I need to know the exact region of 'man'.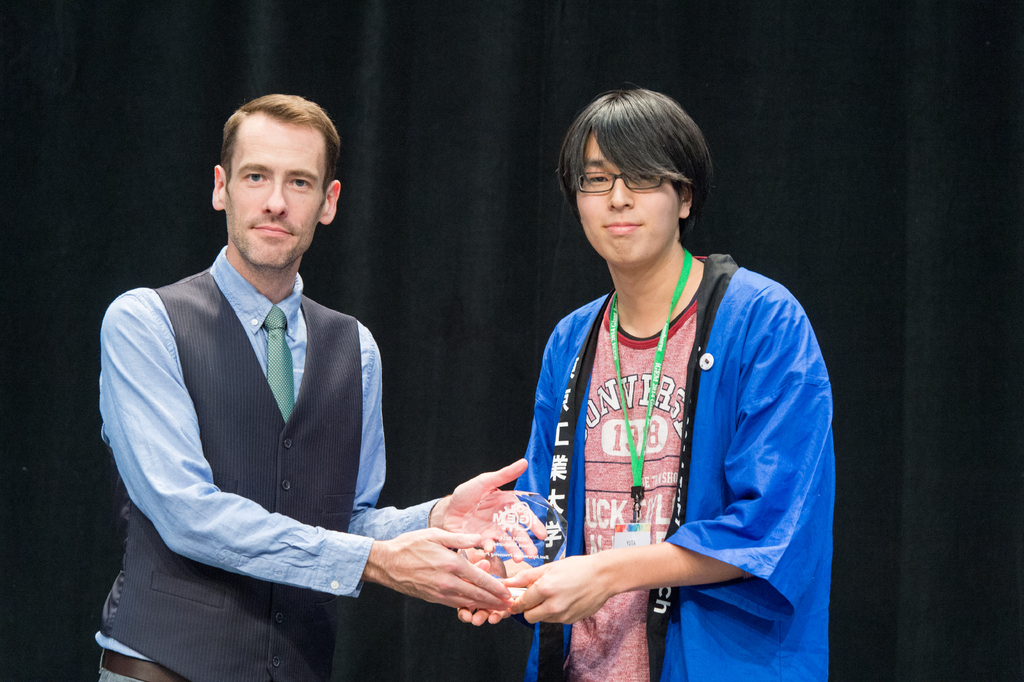
Region: 453:92:831:681.
